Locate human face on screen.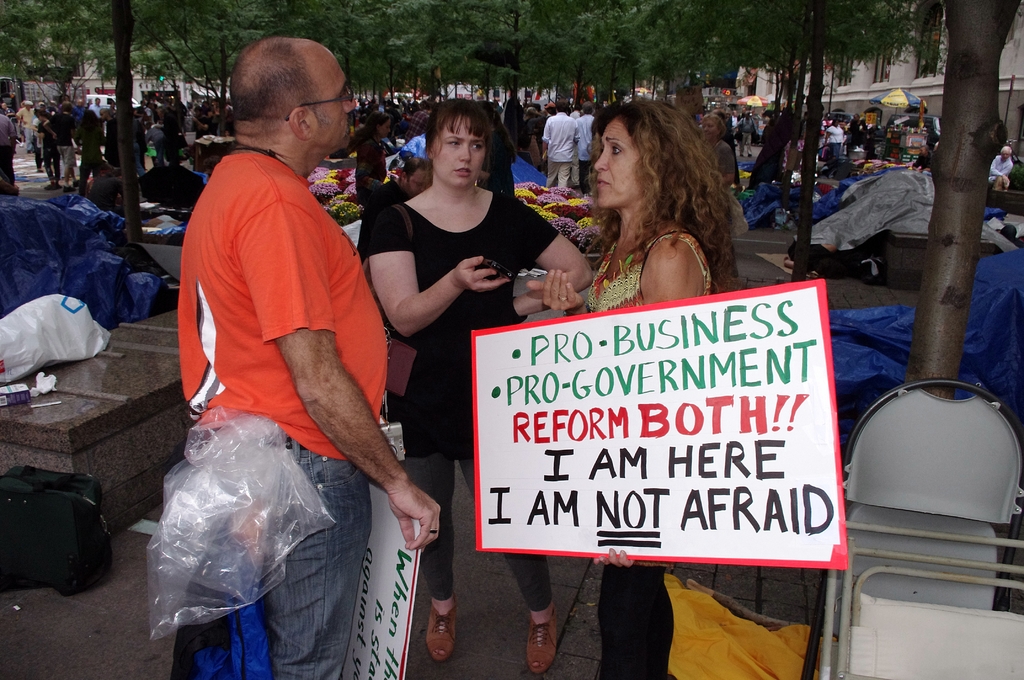
On screen at 431:118:483:184.
